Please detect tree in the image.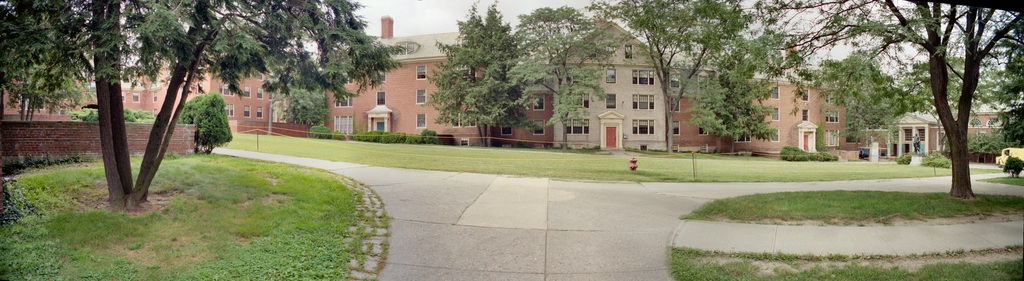
181 91 236 156.
